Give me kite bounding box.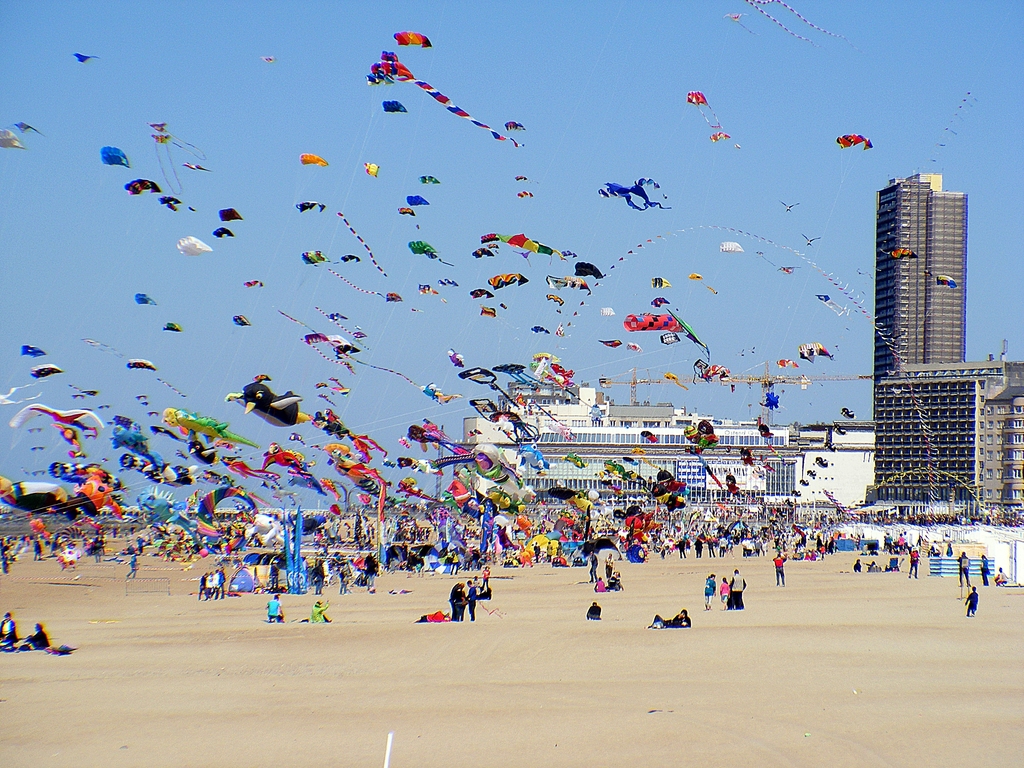
415:281:449:307.
